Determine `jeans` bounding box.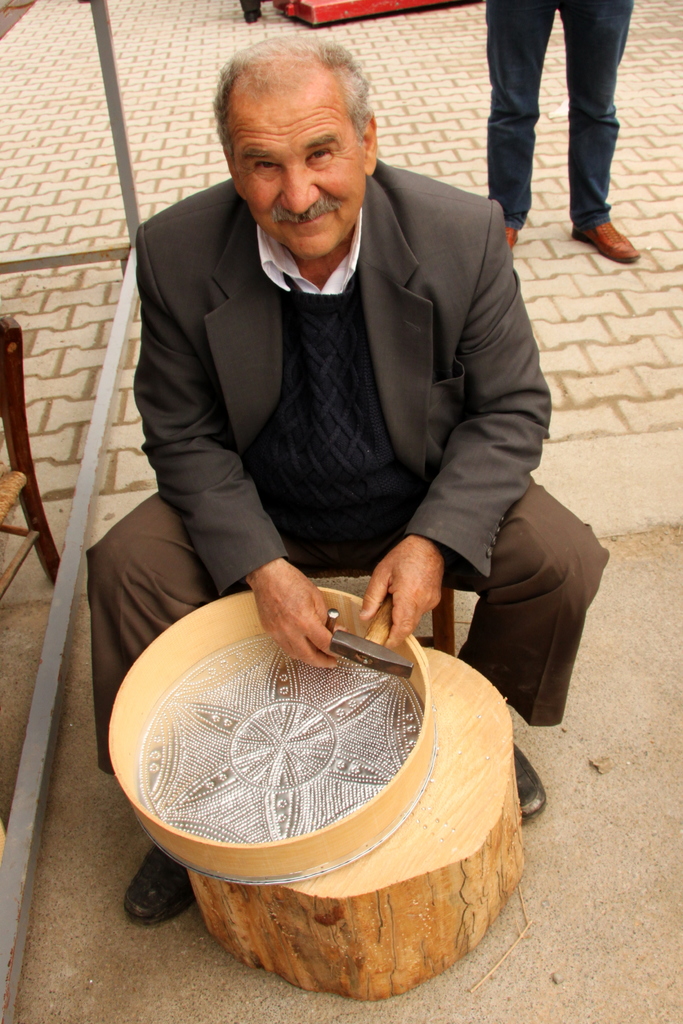
Determined: Rect(481, 0, 646, 226).
